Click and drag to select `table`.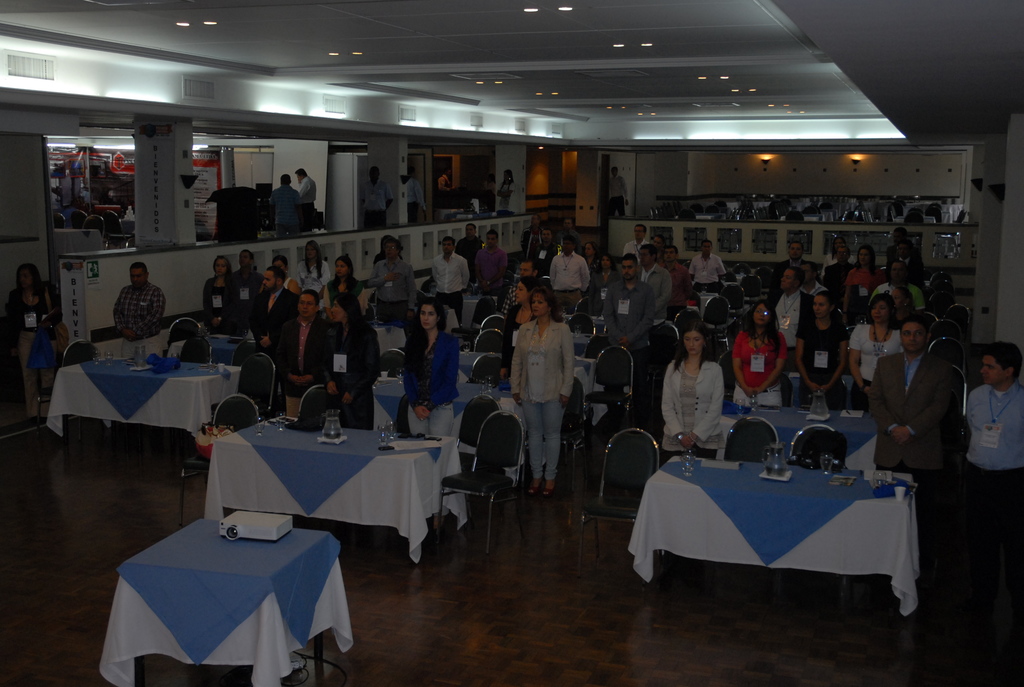
Selection: <box>164,404,449,575</box>.
